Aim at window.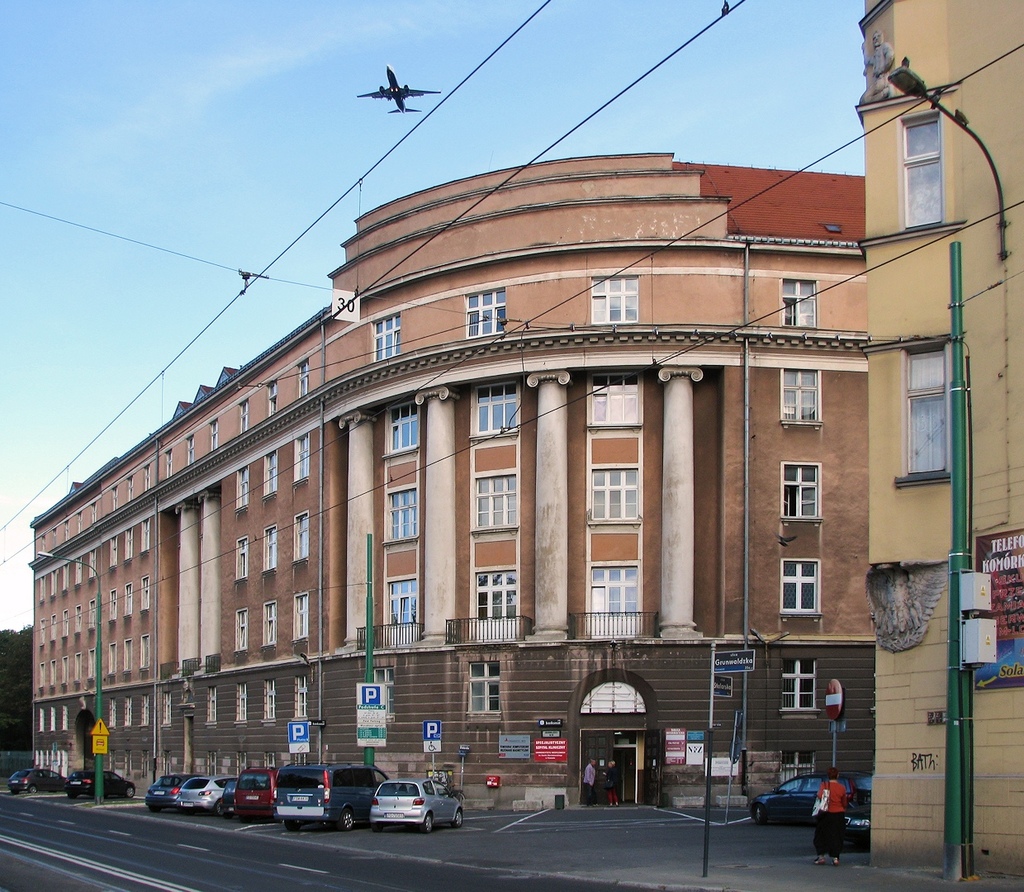
Aimed at {"x1": 263, "y1": 382, "x2": 277, "y2": 417}.
